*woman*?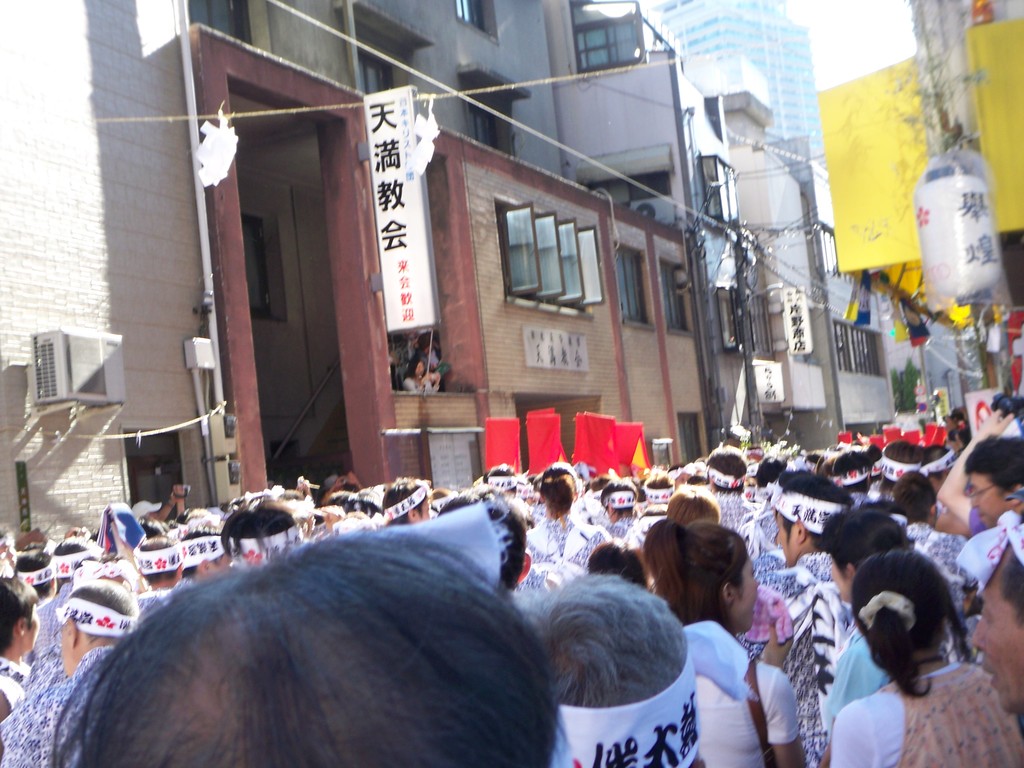
(left=134, top=531, right=200, bottom=610)
